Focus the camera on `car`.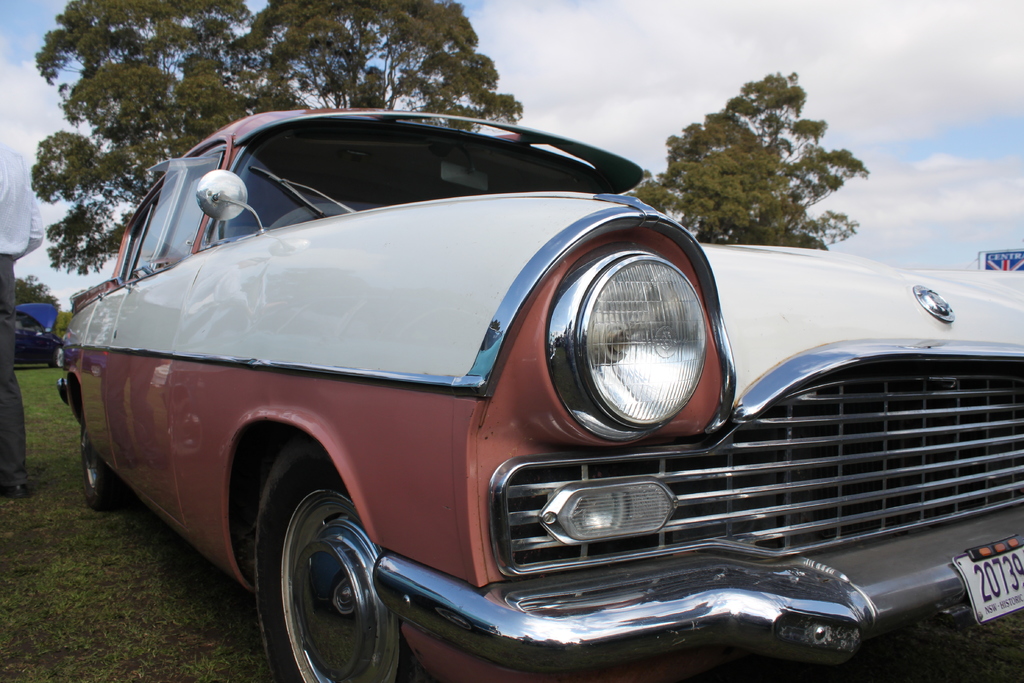
Focus region: 10/89/1021/682.
